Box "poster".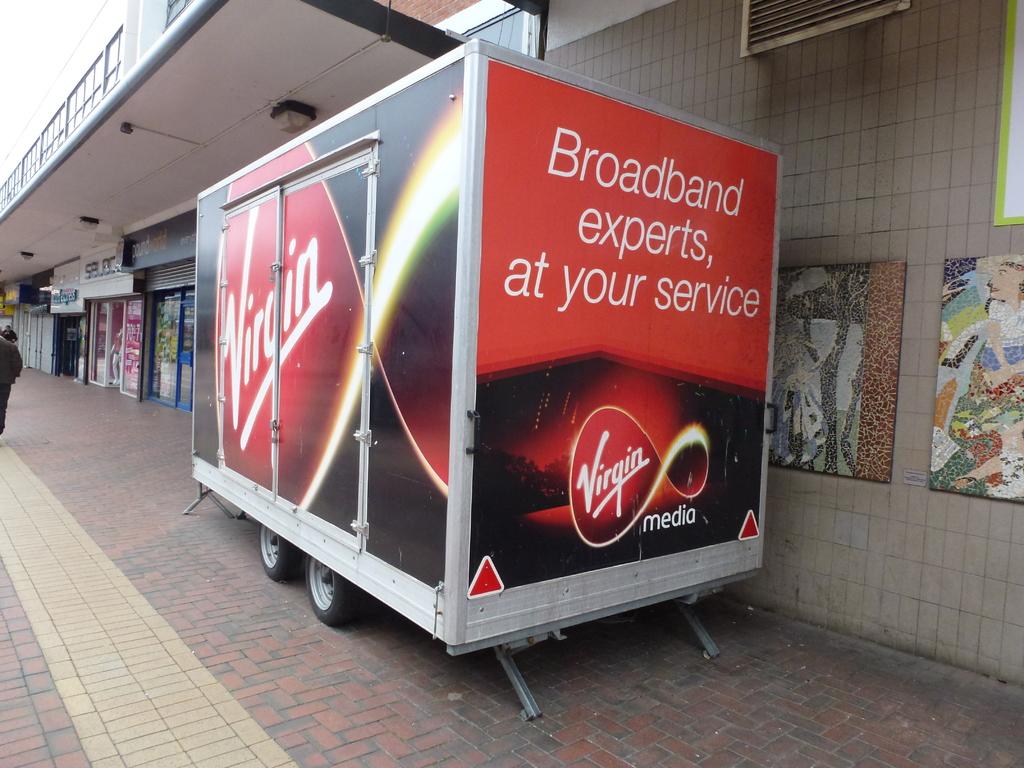
468/63/781/597.
